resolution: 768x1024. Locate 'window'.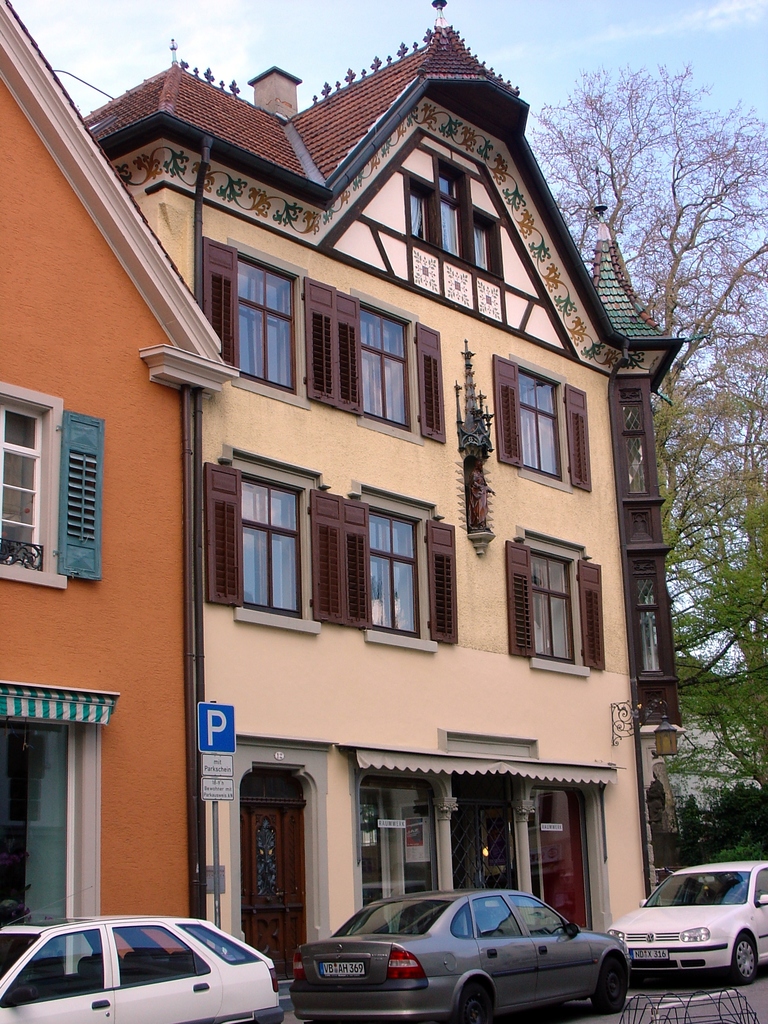
bbox=(493, 351, 589, 491).
